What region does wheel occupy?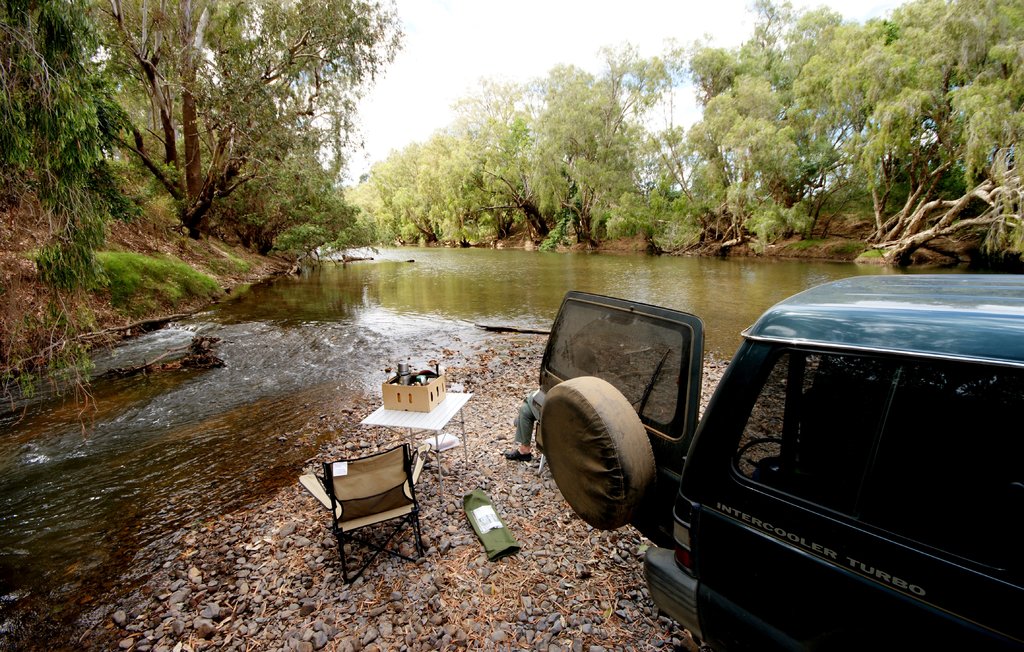
<box>545,372,658,531</box>.
